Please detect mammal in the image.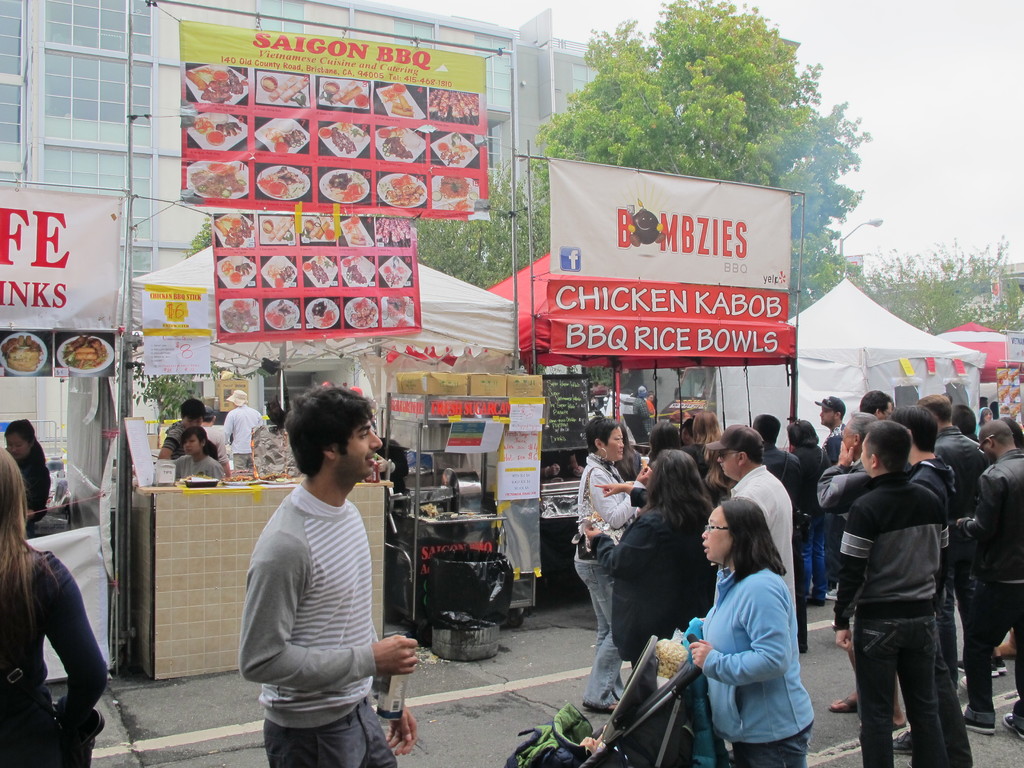
[217,387,265,468].
